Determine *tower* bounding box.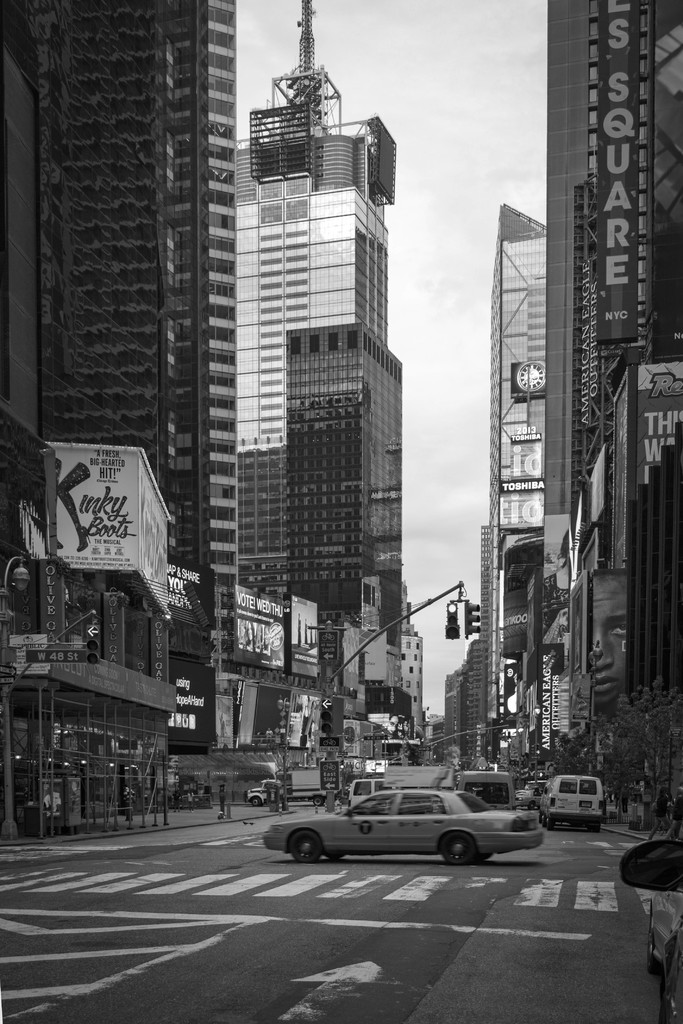
Determined: x1=284 y1=318 x2=404 y2=636.
